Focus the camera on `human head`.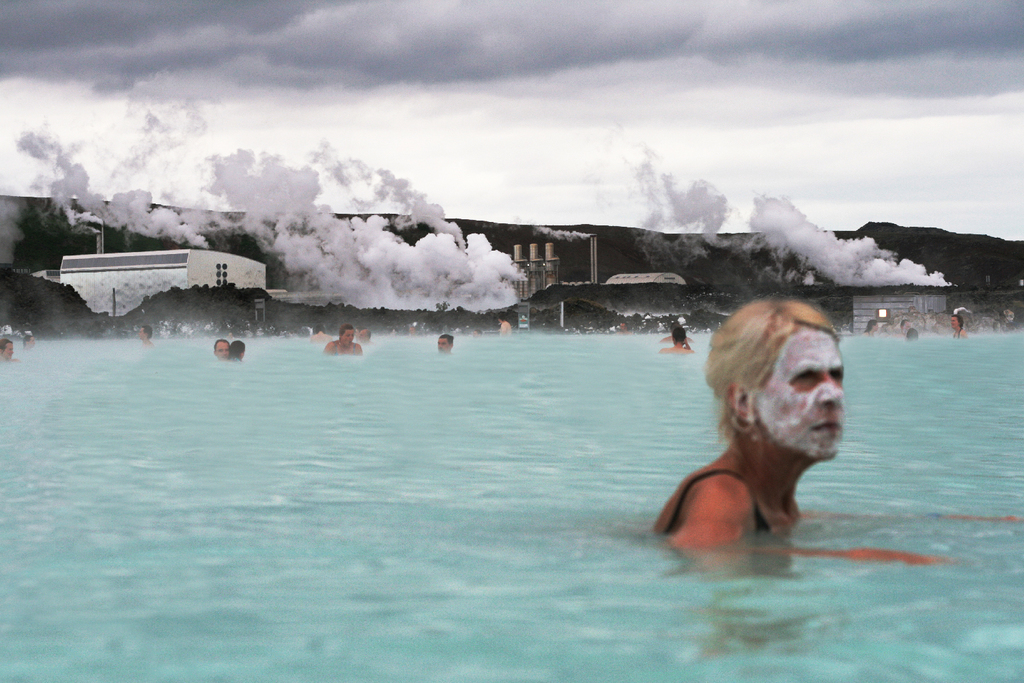
Focus region: [left=214, top=342, right=229, bottom=360].
